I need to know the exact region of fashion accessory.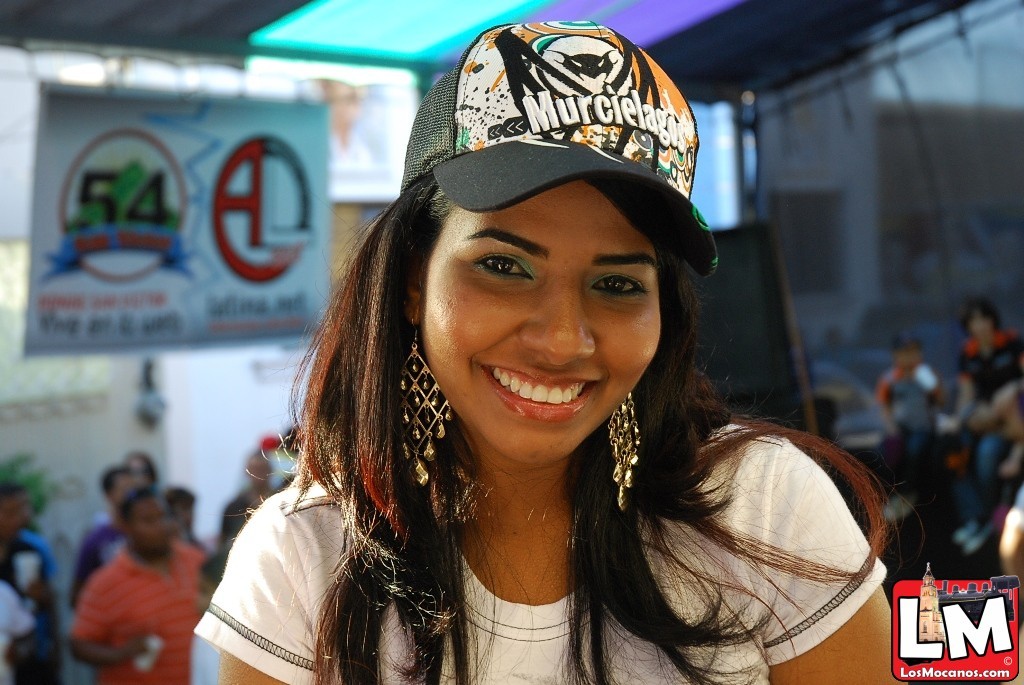
Region: x1=185, y1=437, x2=910, y2=682.
